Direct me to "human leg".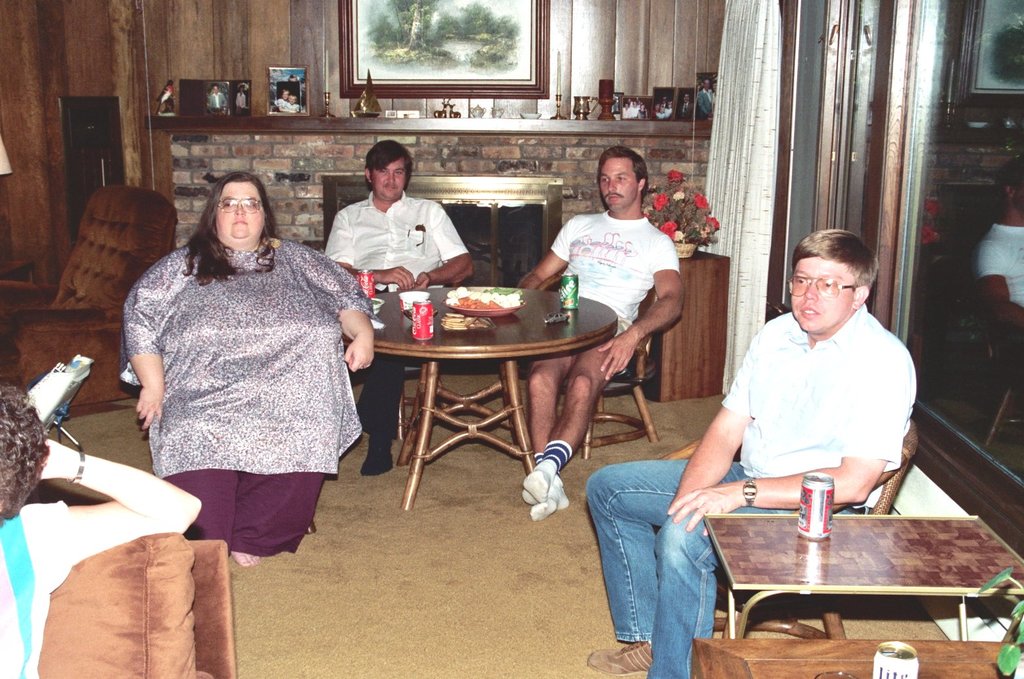
Direction: BBox(356, 354, 407, 473).
